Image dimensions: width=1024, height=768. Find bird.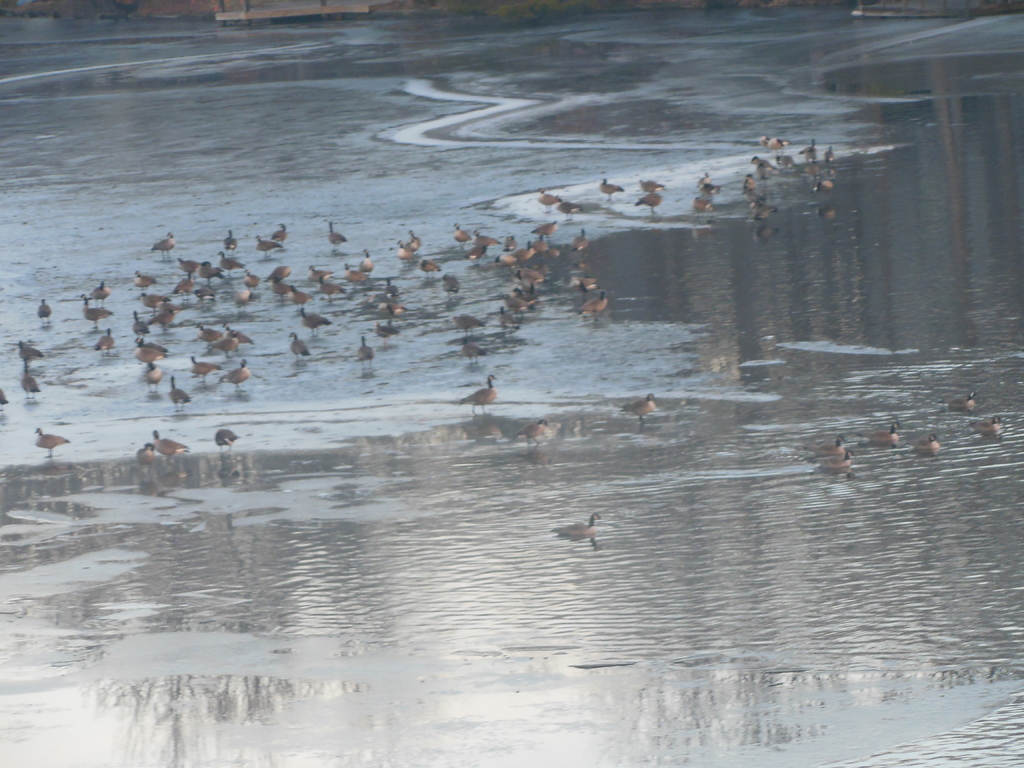
box(548, 509, 602, 540).
